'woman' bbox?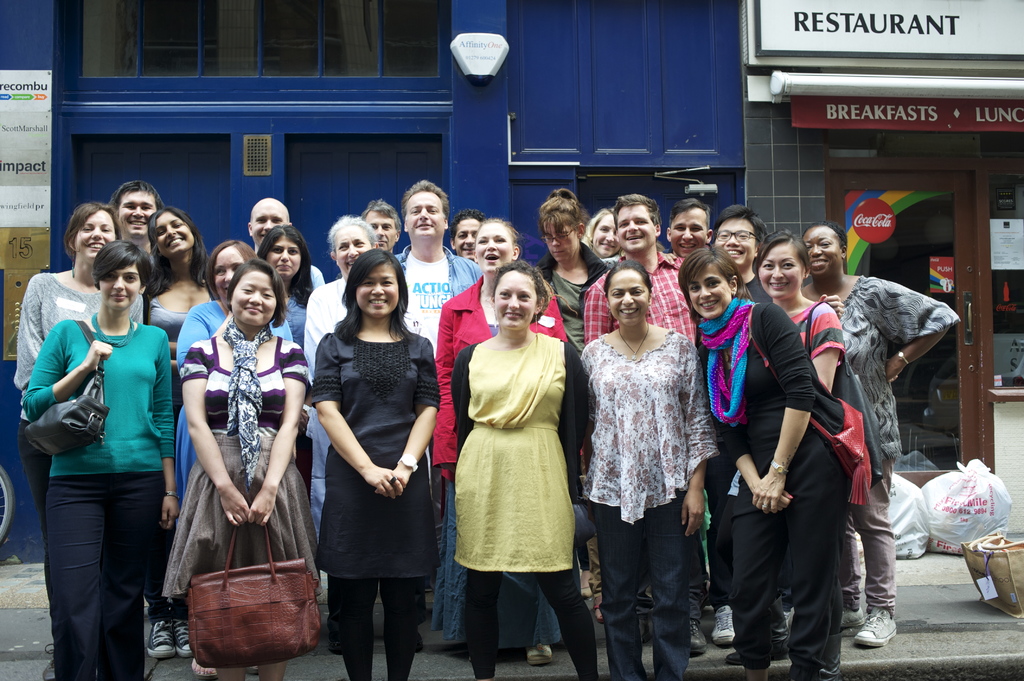
(left=14, top=197, right=147, bottom=550)
